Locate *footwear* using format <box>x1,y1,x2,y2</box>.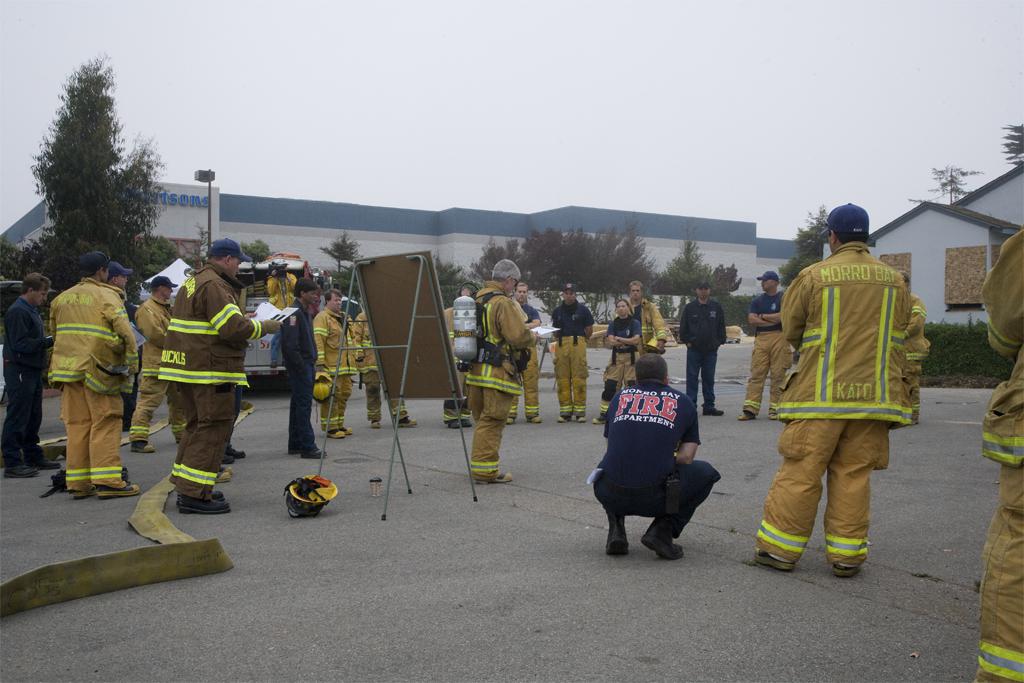
<box>72,487,100,498</box>.
